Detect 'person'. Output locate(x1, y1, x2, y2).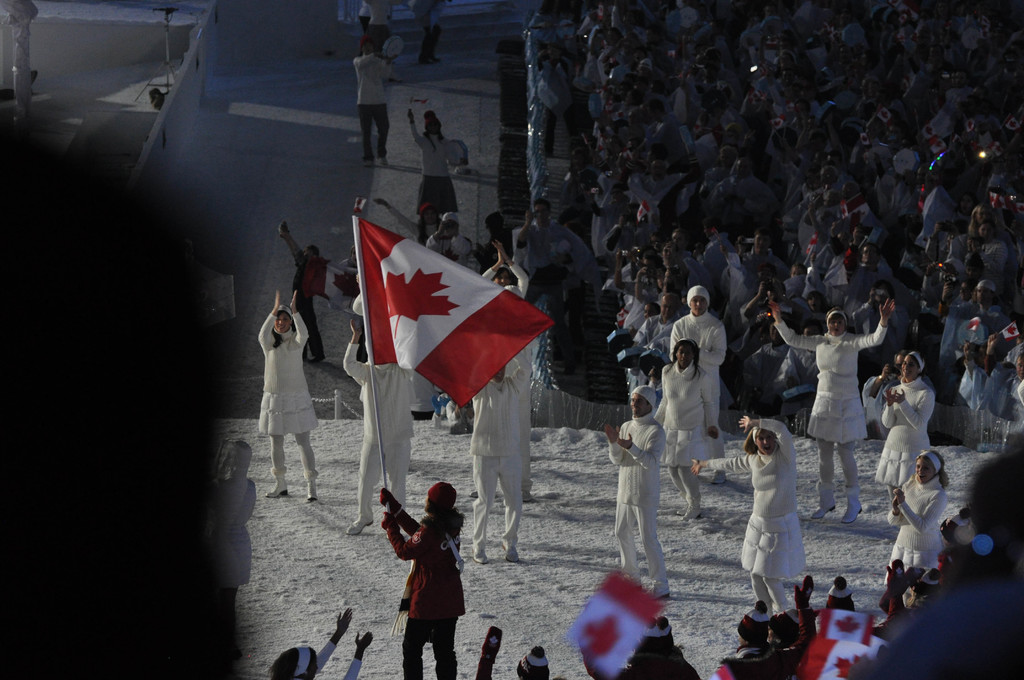
locate(341, 317, 417, 540).
